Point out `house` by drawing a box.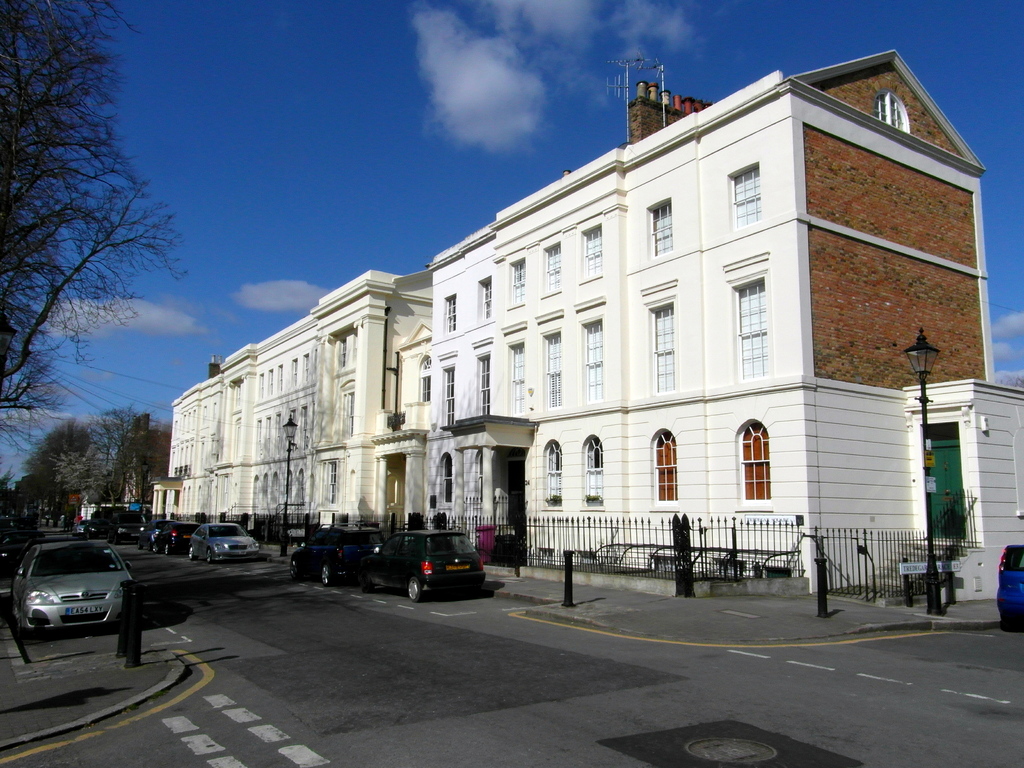
box(215, 338, 264, 520).
